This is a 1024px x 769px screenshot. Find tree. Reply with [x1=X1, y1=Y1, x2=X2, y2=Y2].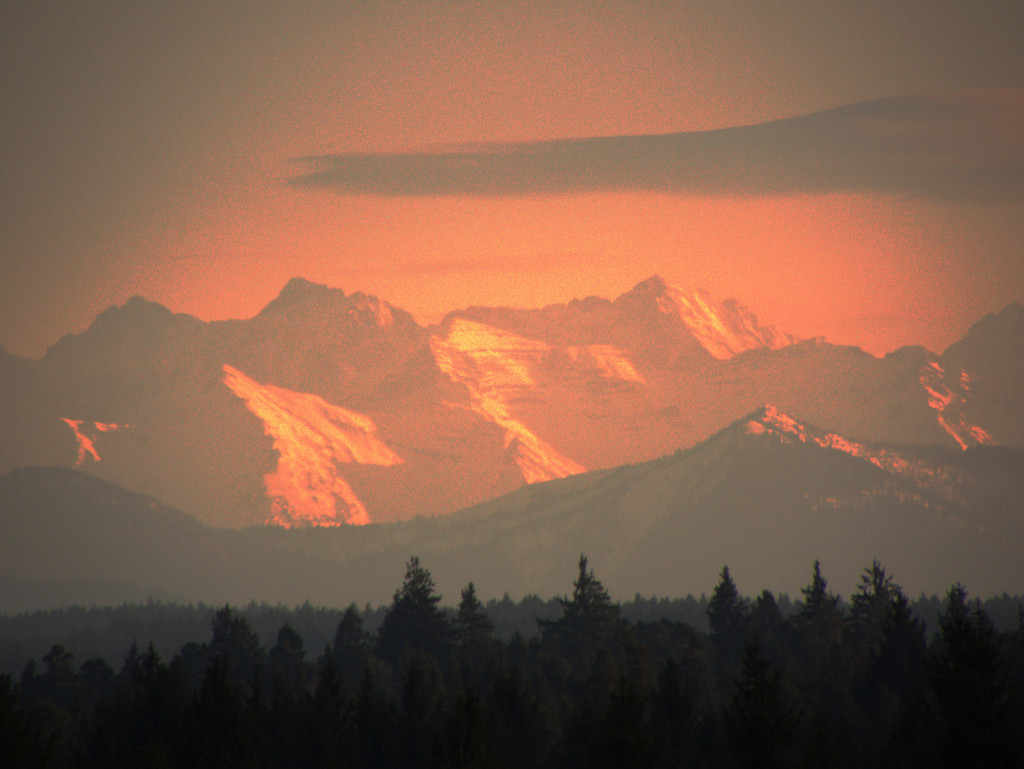
[x1=945, y1=581, x2=1008, y2=714].
